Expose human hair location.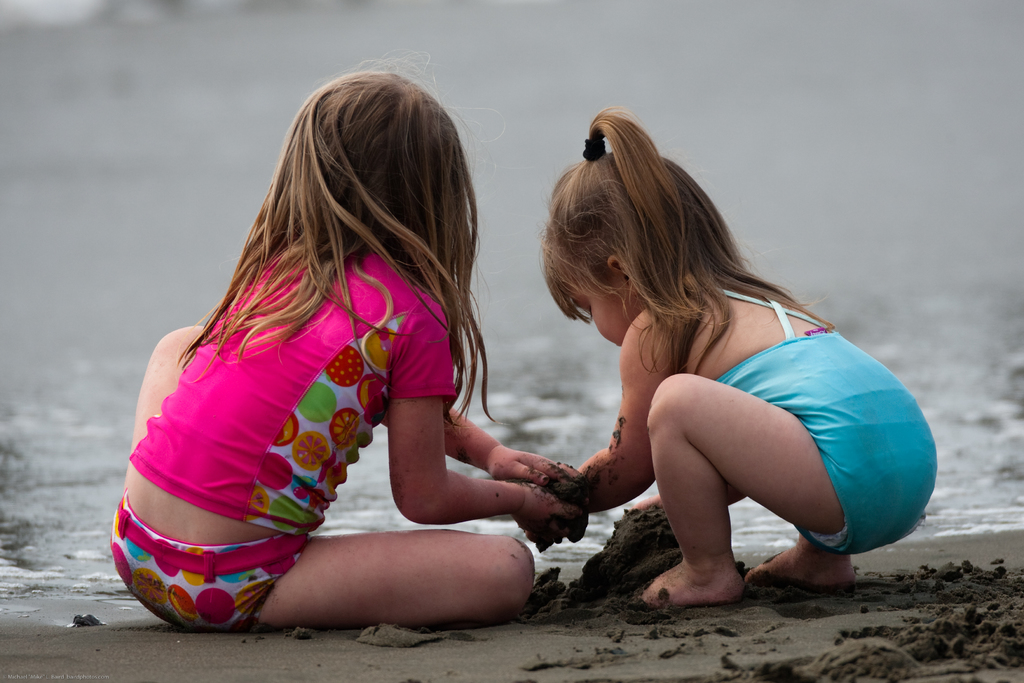
Exposed at BBox(175, 66, 466, 466).
